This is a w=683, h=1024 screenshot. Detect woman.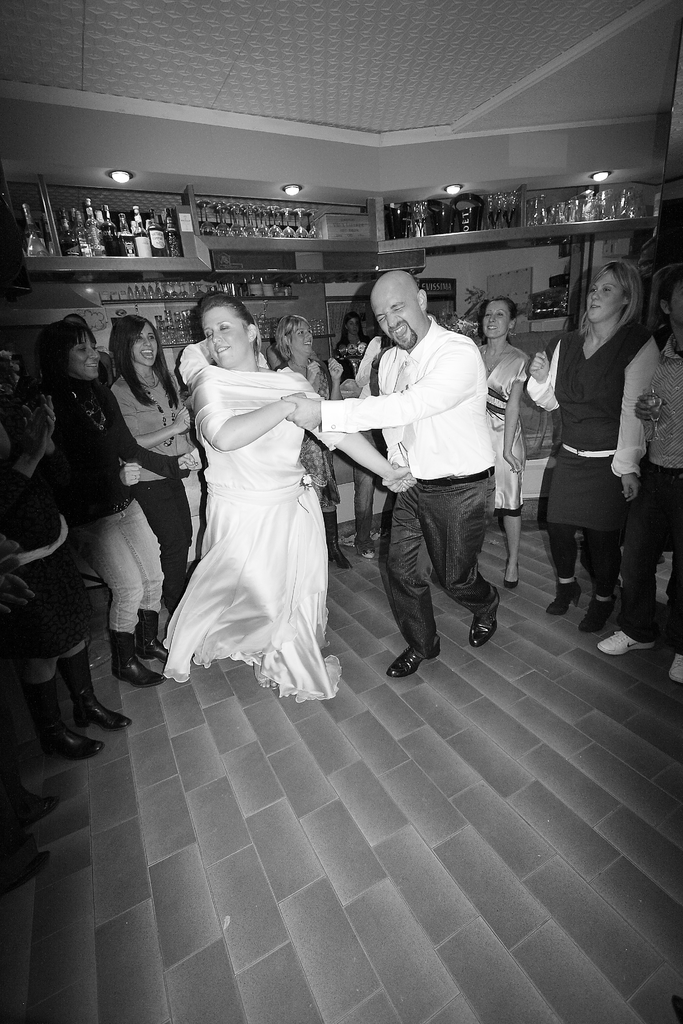
locate(0, 381, 133, 764).
